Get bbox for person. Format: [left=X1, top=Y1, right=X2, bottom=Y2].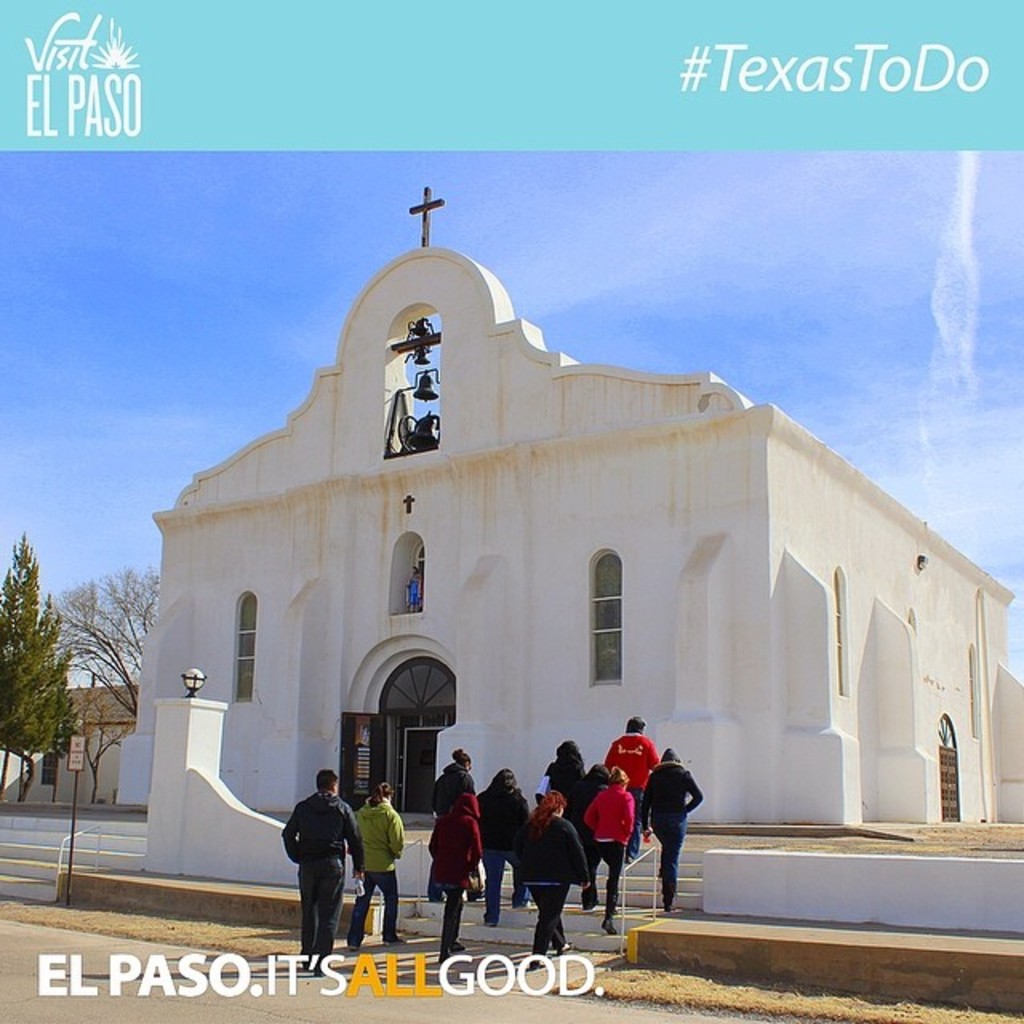
[left=637, top=749, right=704, bottom=912].
